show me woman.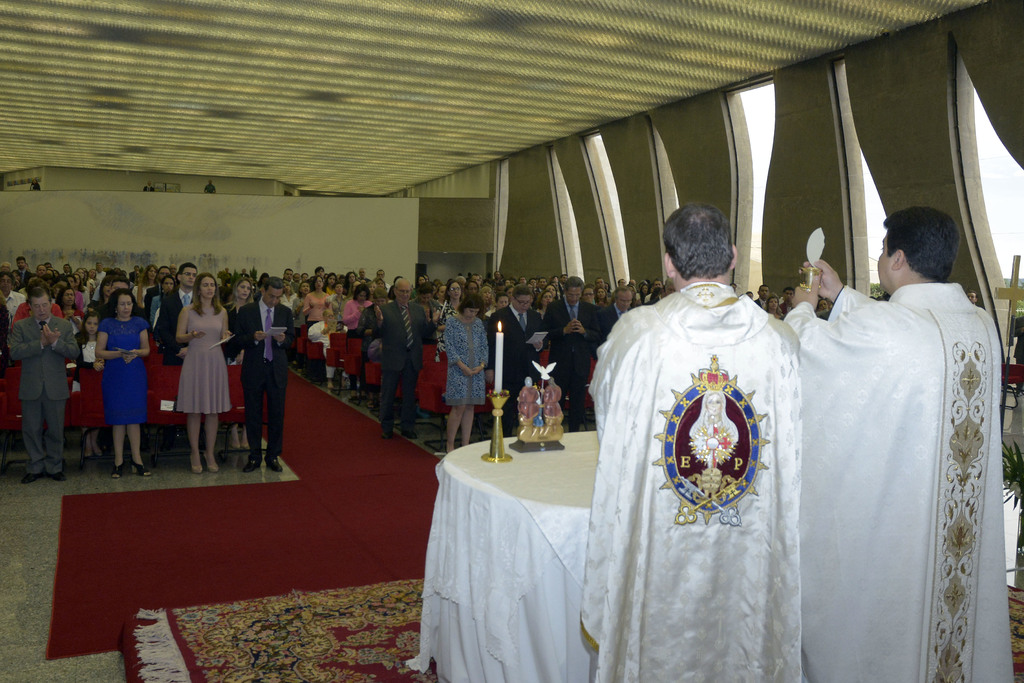
woman is here: {"x1": 625, "y1": 285, "x2": 636, "y2": 300}.
